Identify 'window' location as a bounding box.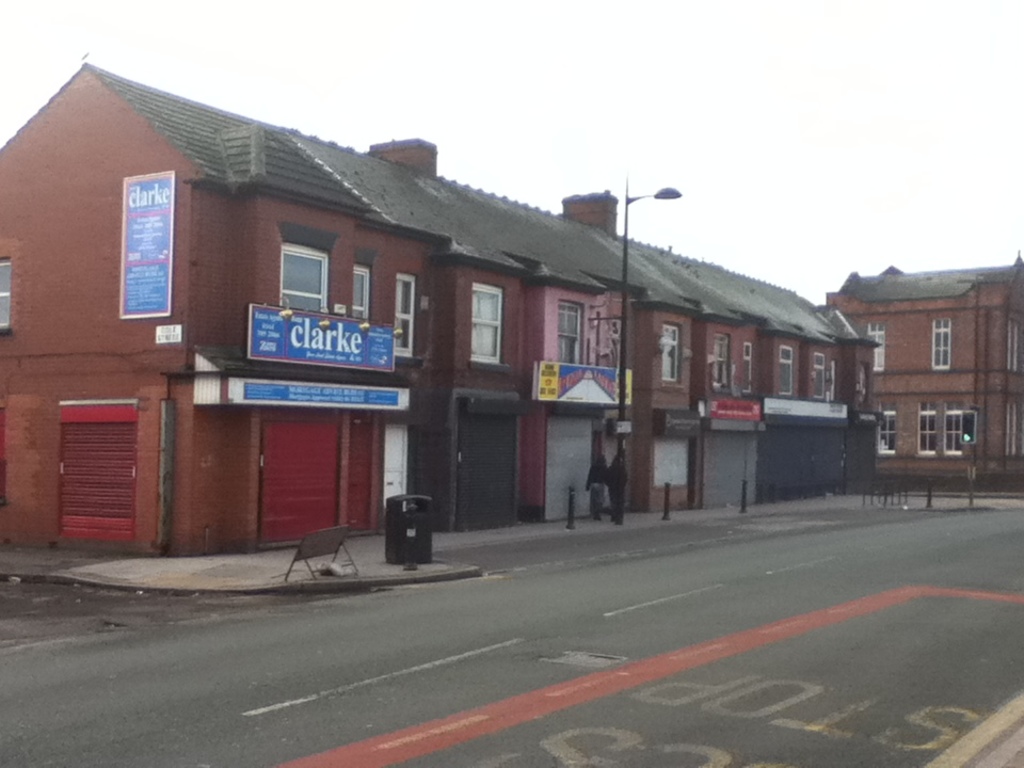
box(945, 399, 966, 457).
